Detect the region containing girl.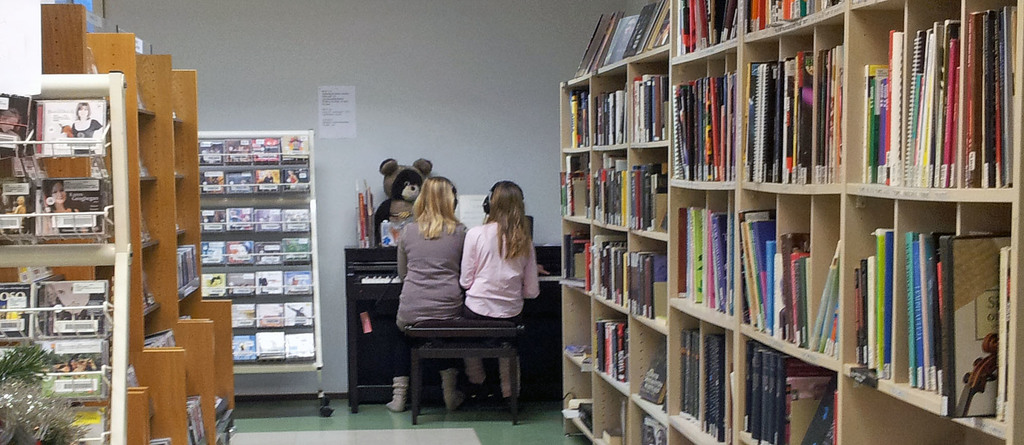
region(383, 174, 465, 410).
